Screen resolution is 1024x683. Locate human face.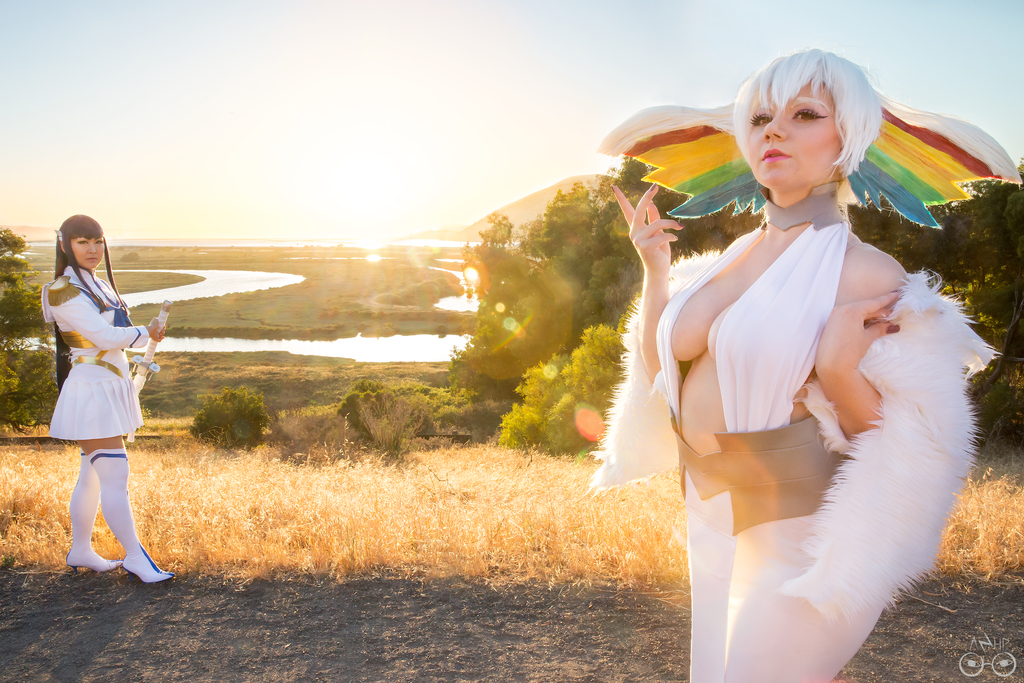
box(748, 81, 843, 188).
